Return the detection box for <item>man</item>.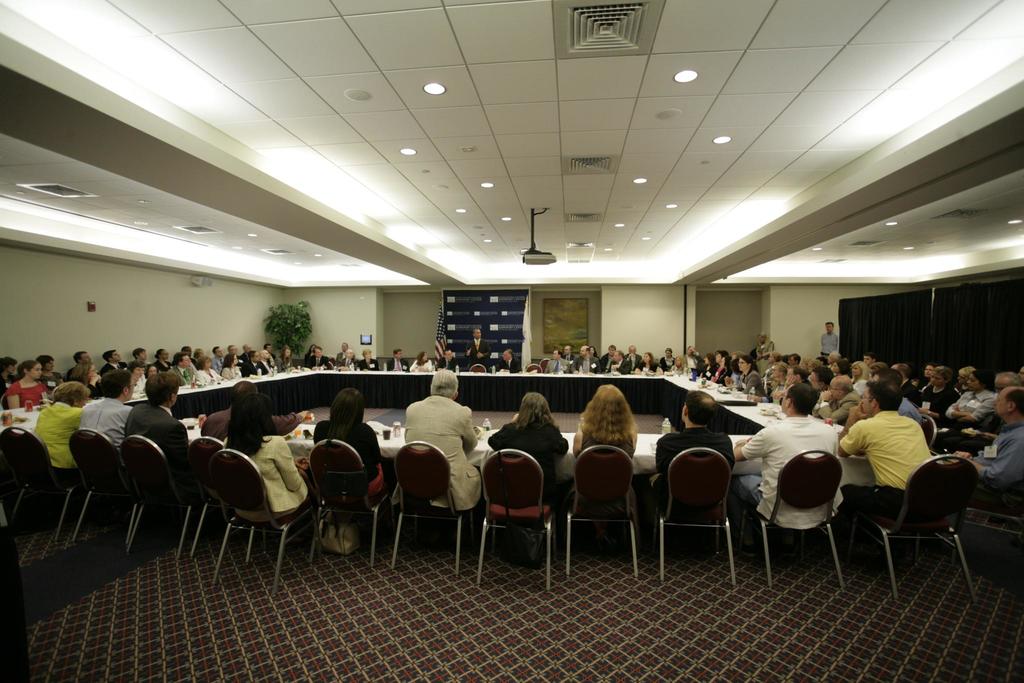
x1=121, y1=370, x2=196, y2=461.
